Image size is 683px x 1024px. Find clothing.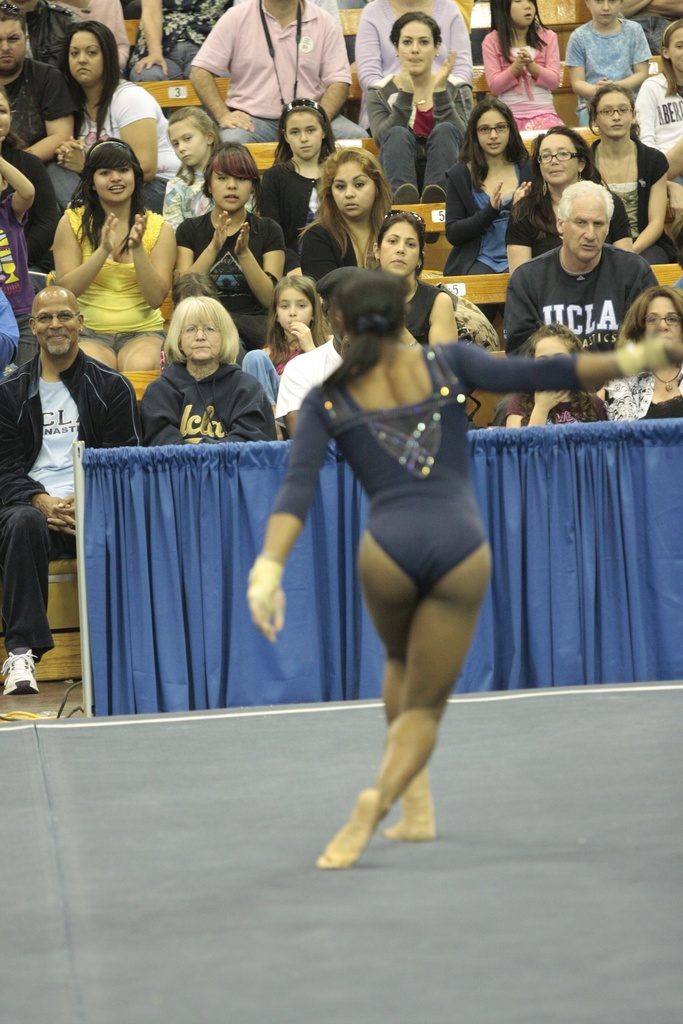
BBox(452, 147, 521, 260).
